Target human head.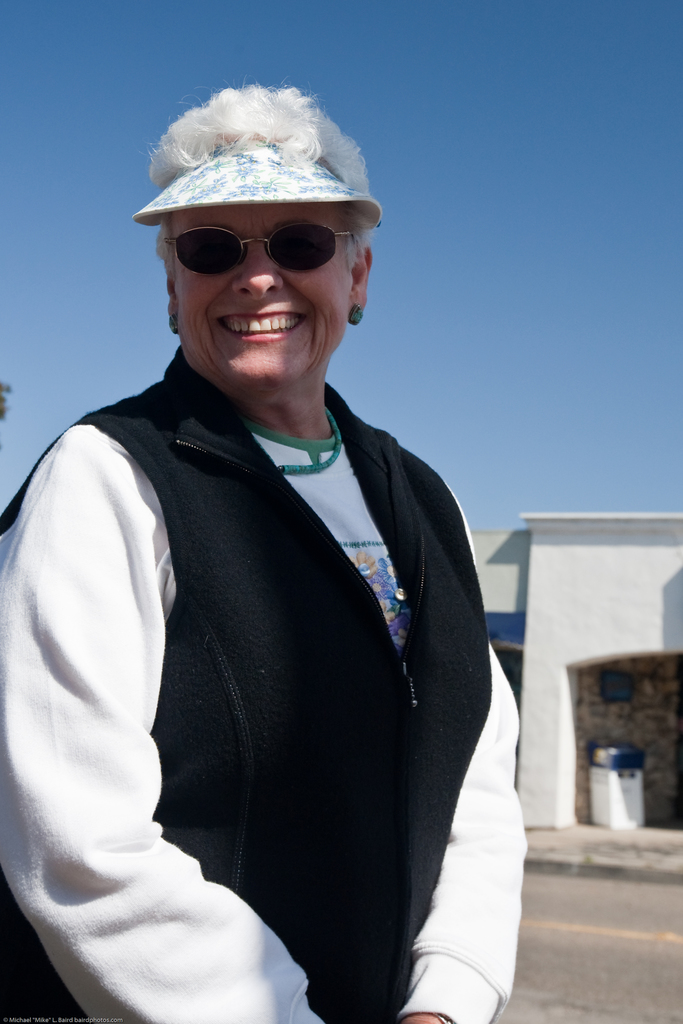
Target region: box(139, 85, 384, 389).
